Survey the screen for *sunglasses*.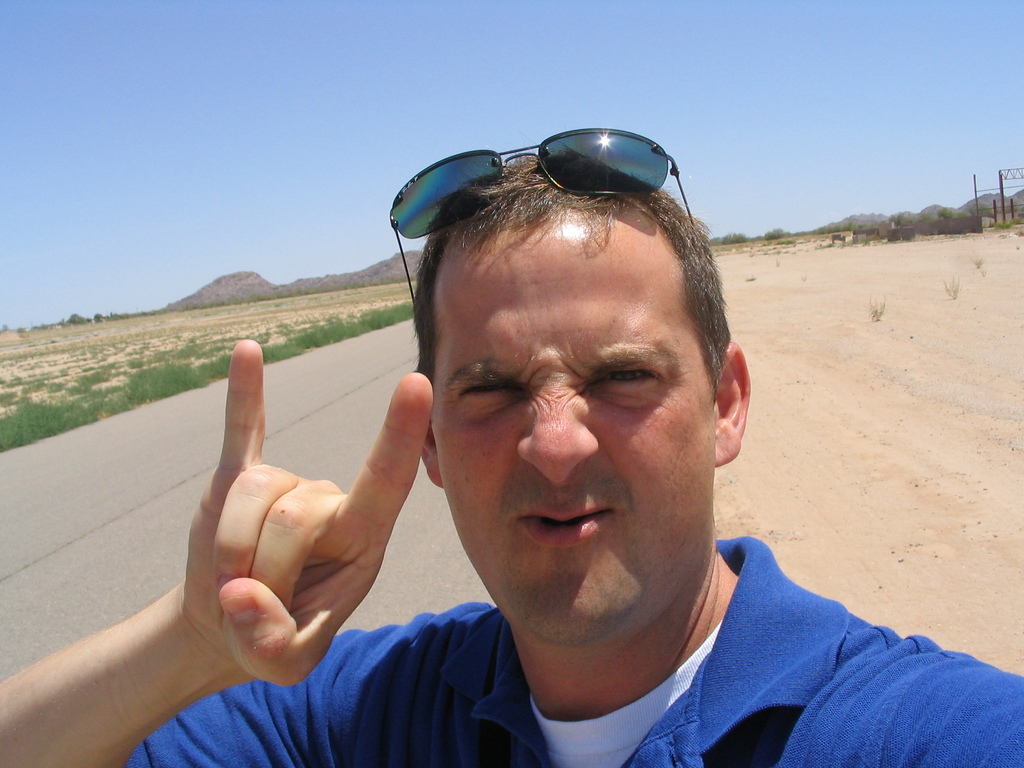
Survey found: {"x1": 389, "y1": 129, "x2": 692, "y2": 304}.
